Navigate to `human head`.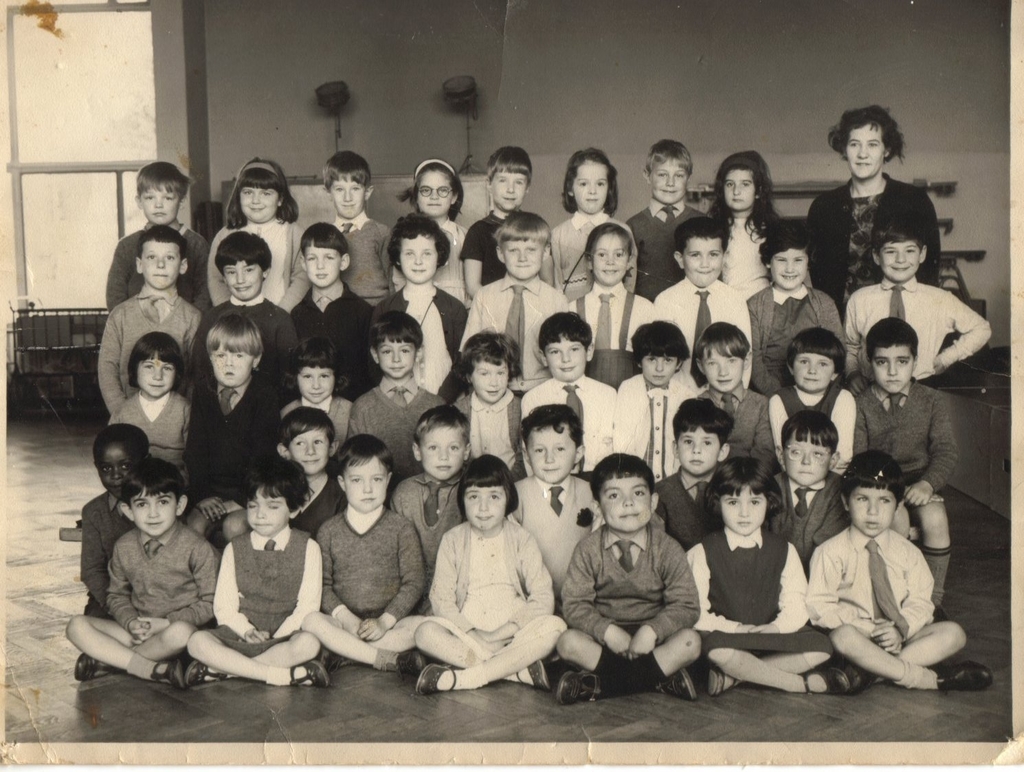
Navigation target: [592,463,667,543].
